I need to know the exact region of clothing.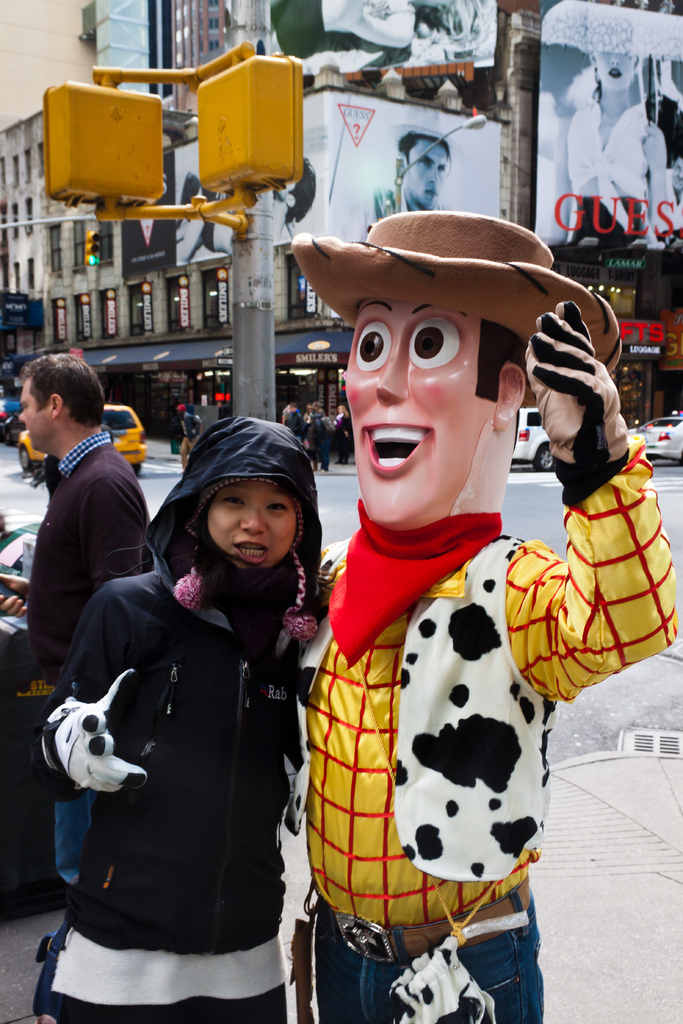
Region: (318,426,329,465).
